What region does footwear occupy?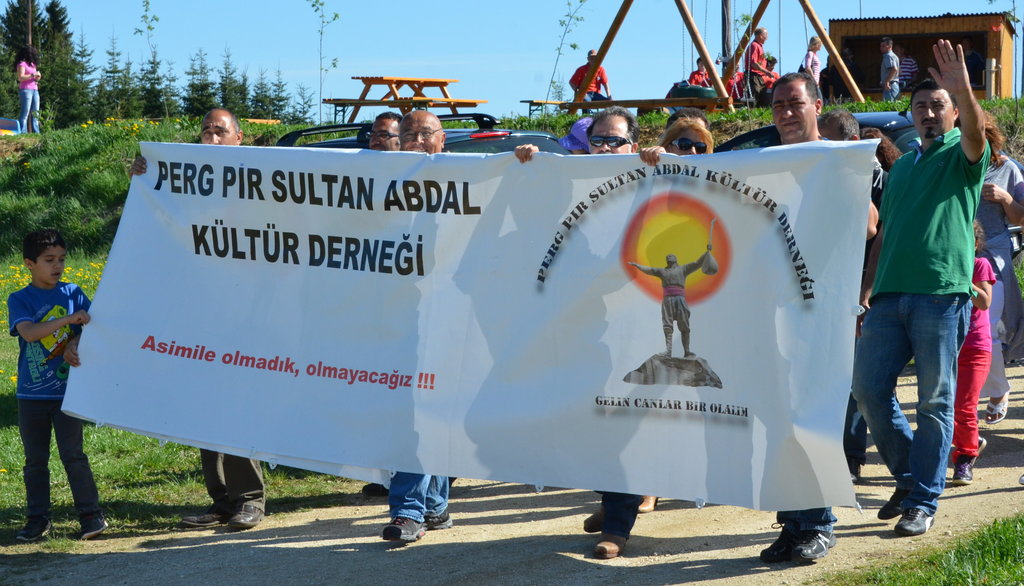
BBox(878, 494, 900, 523).
